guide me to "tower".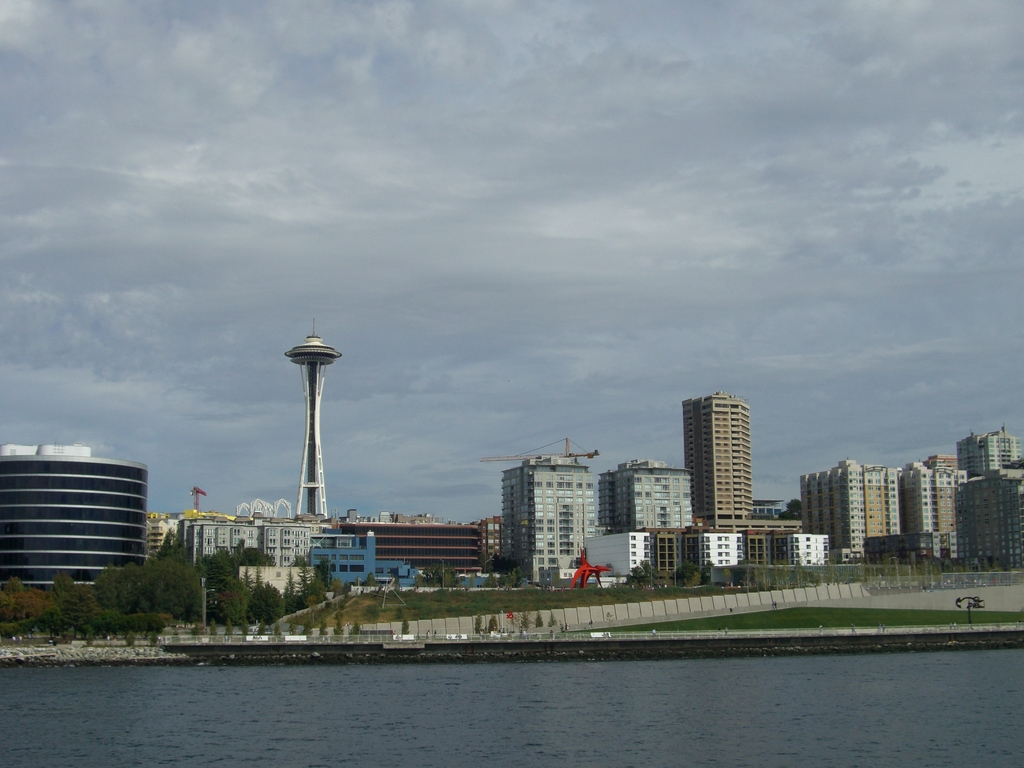
Guidance: {"x1": 954, "y1": 463, "x2": 1023, "y2": 580}.
